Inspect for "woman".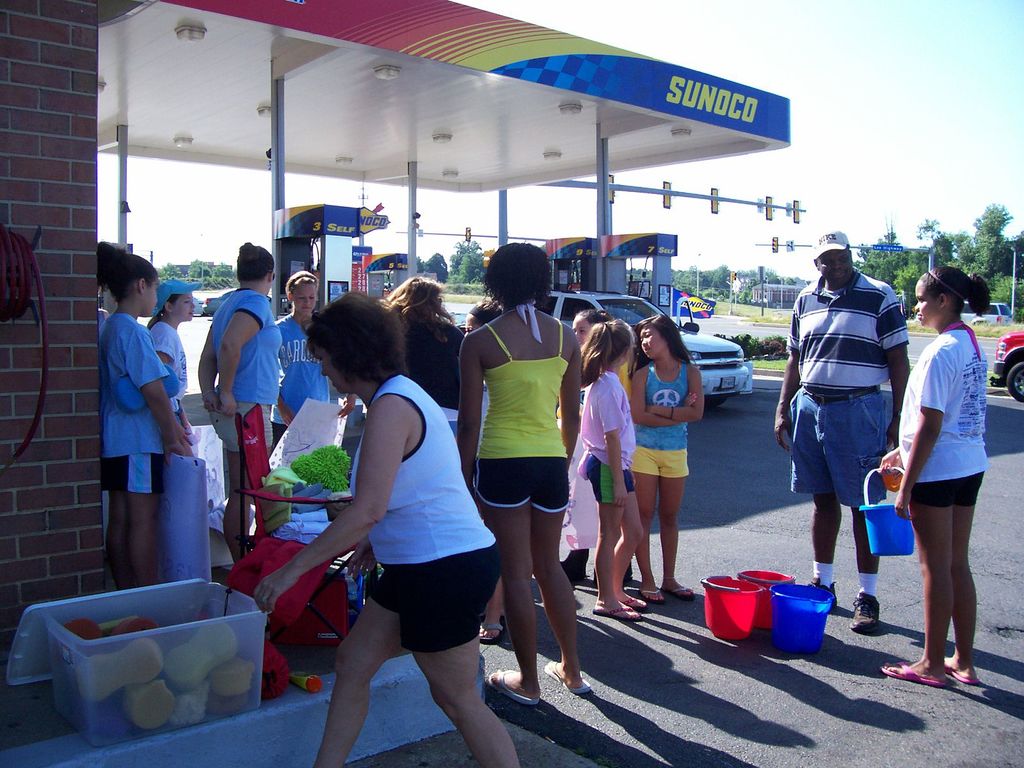
Inspection: bbox=(197, 244, 282, 564).
